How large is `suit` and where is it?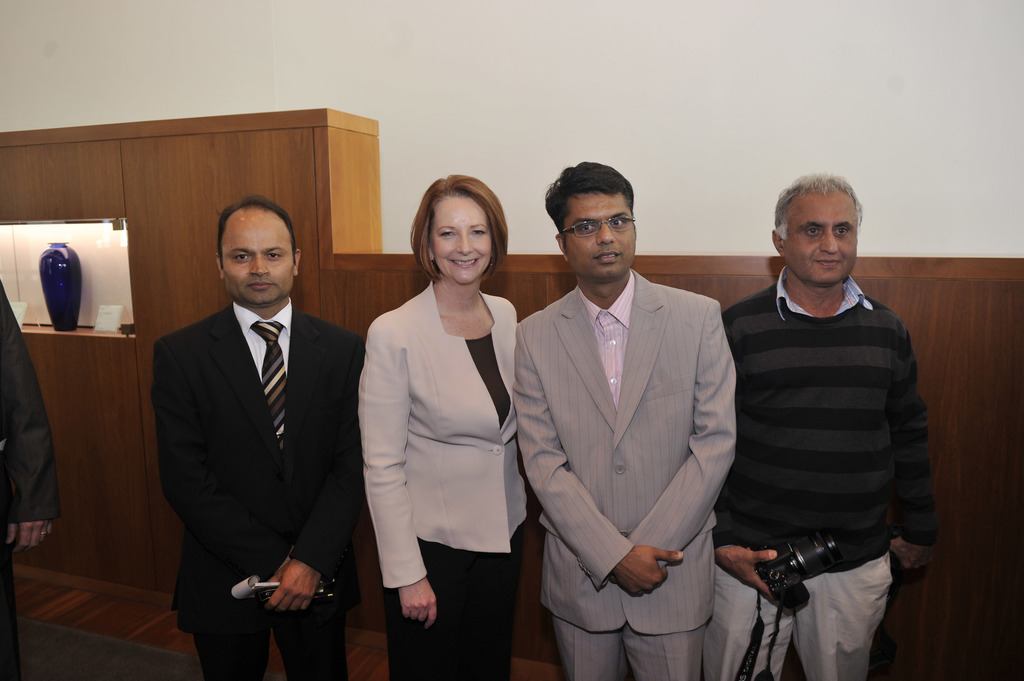
Bounding box: bbox=(354, 275, 532, 680).
